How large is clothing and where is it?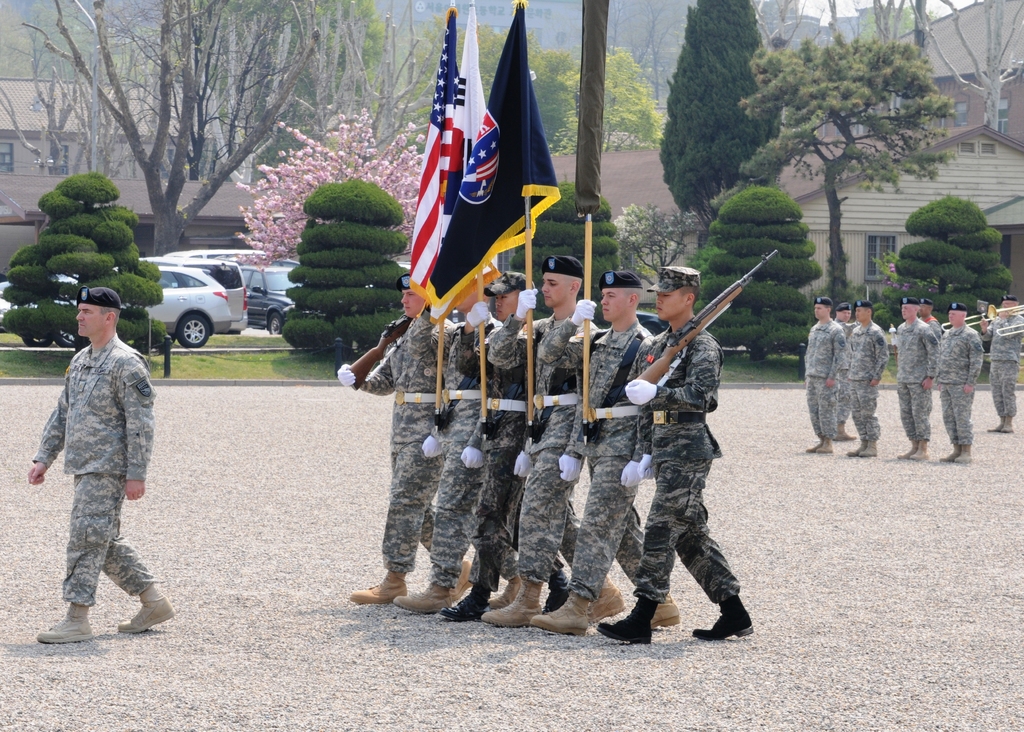
Bounding box: left=842, top=316, right=887, bottom=437.
